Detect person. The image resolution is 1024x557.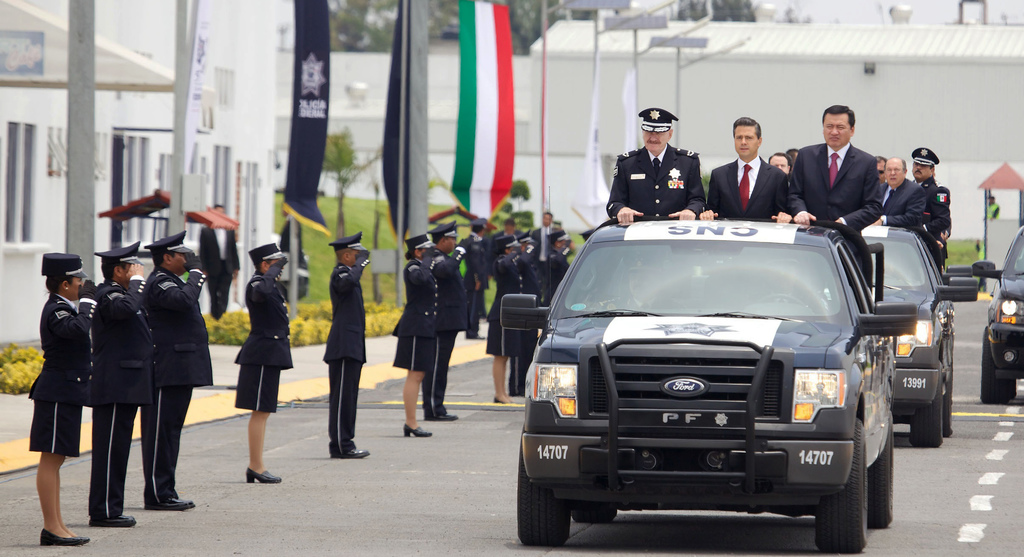
<region>142, 227, 227, 512</region>.
